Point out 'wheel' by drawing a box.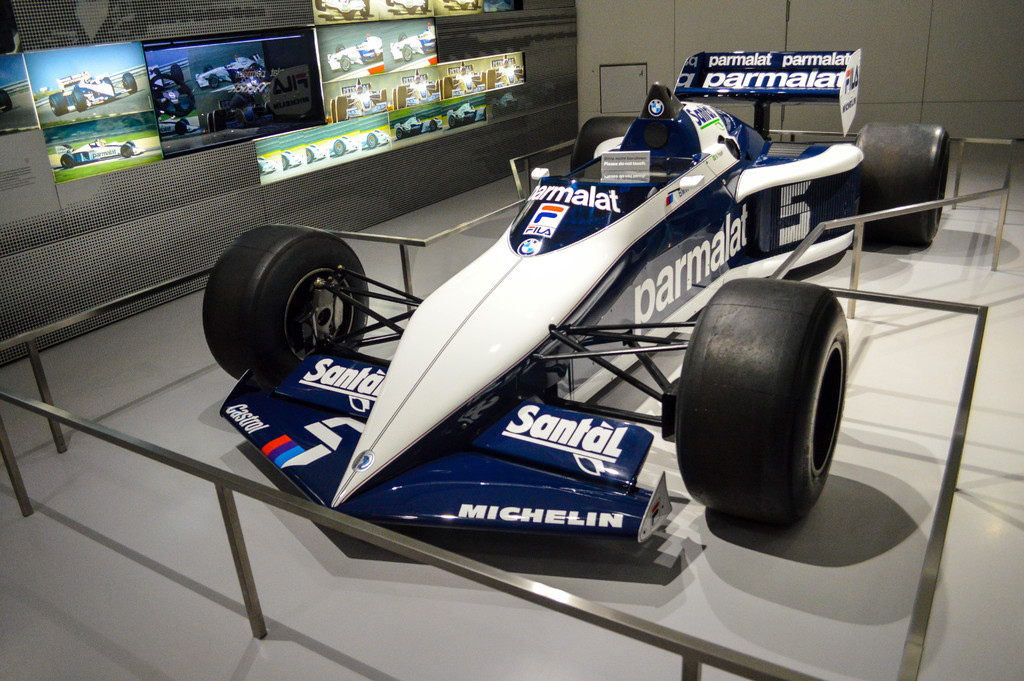
box(255, 162, 262, 175).
